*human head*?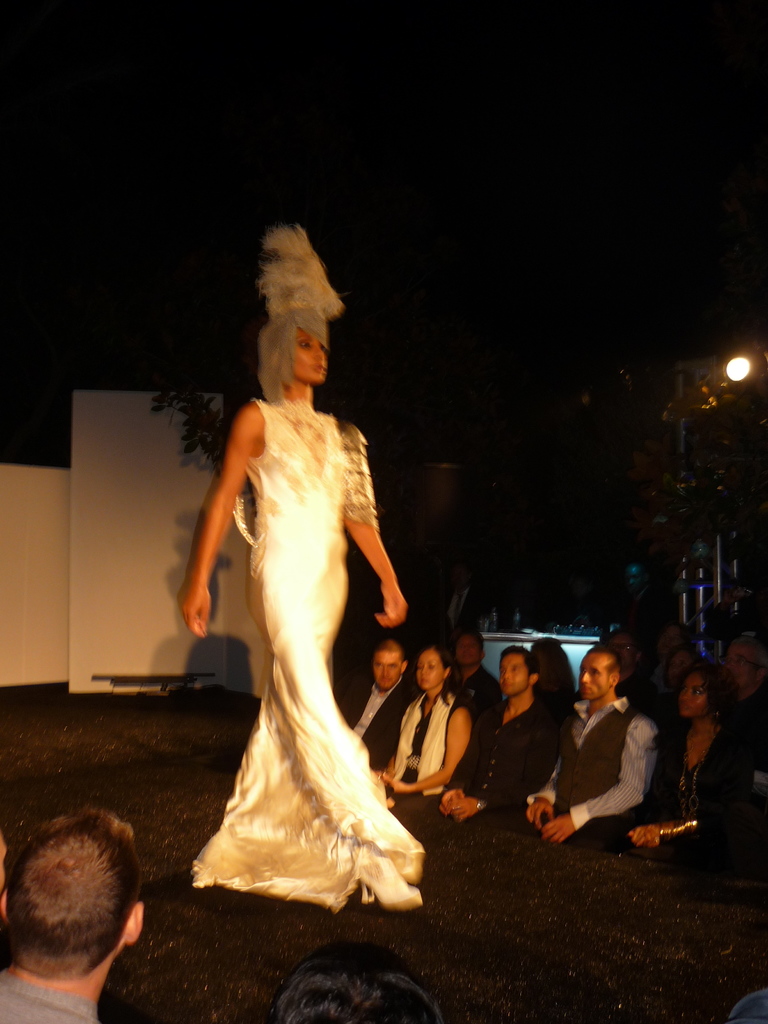
<region>259, 308, 331, 383</region>
